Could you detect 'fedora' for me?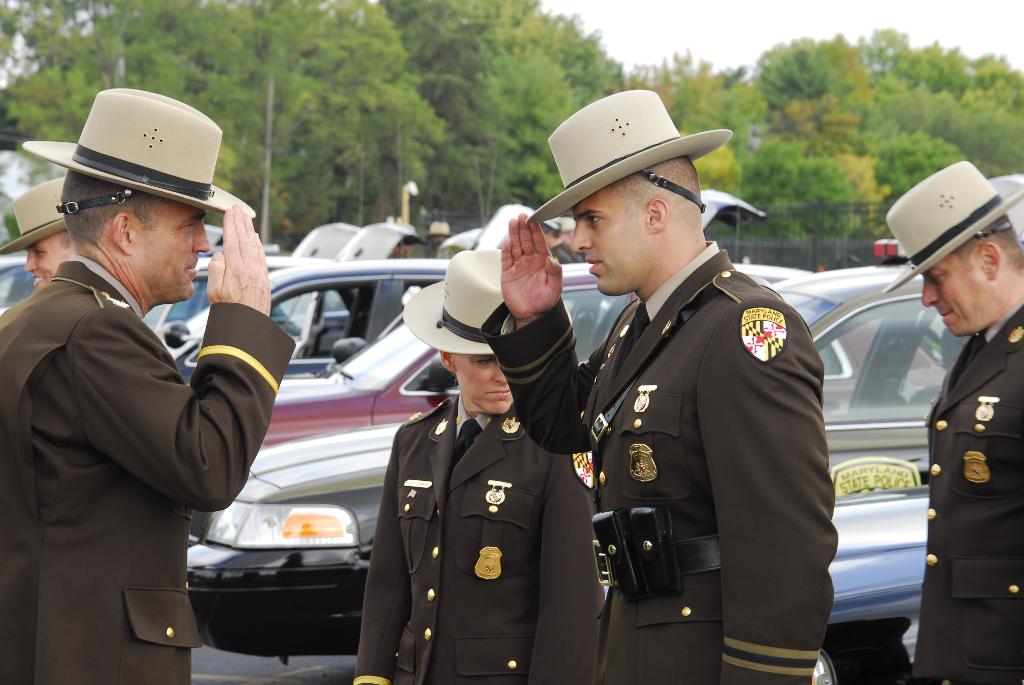
Detection result: [x1=24, y1=89, x2=262, y2=216].
